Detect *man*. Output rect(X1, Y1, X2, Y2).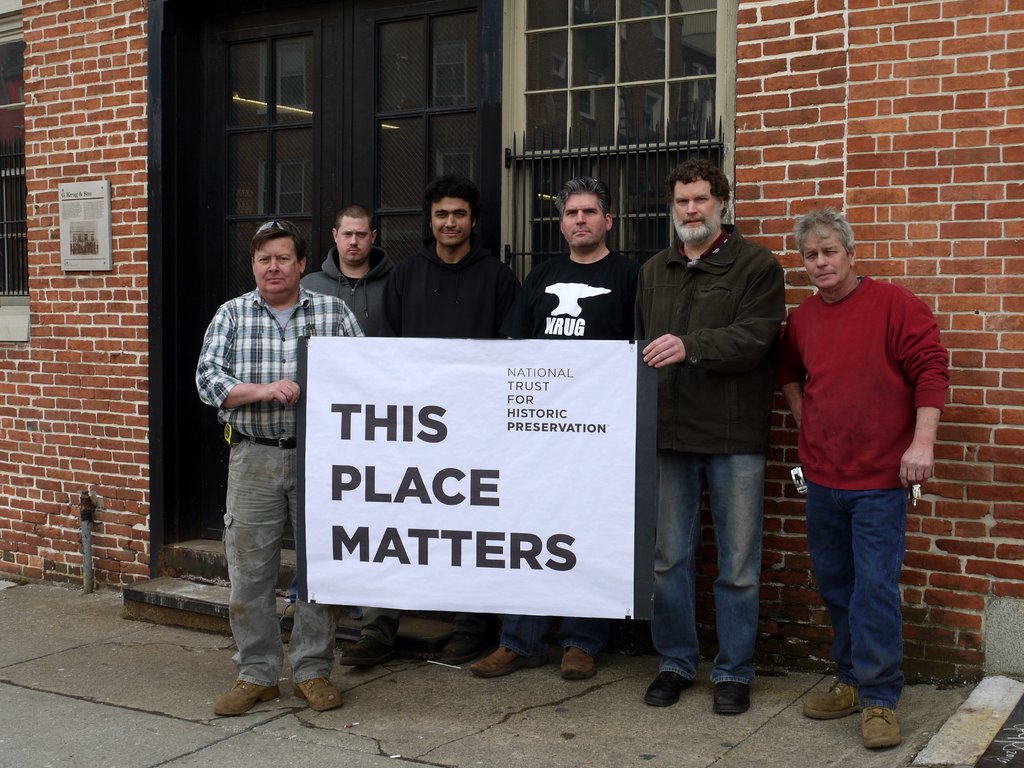
rect(630, 156, 785, 717).
